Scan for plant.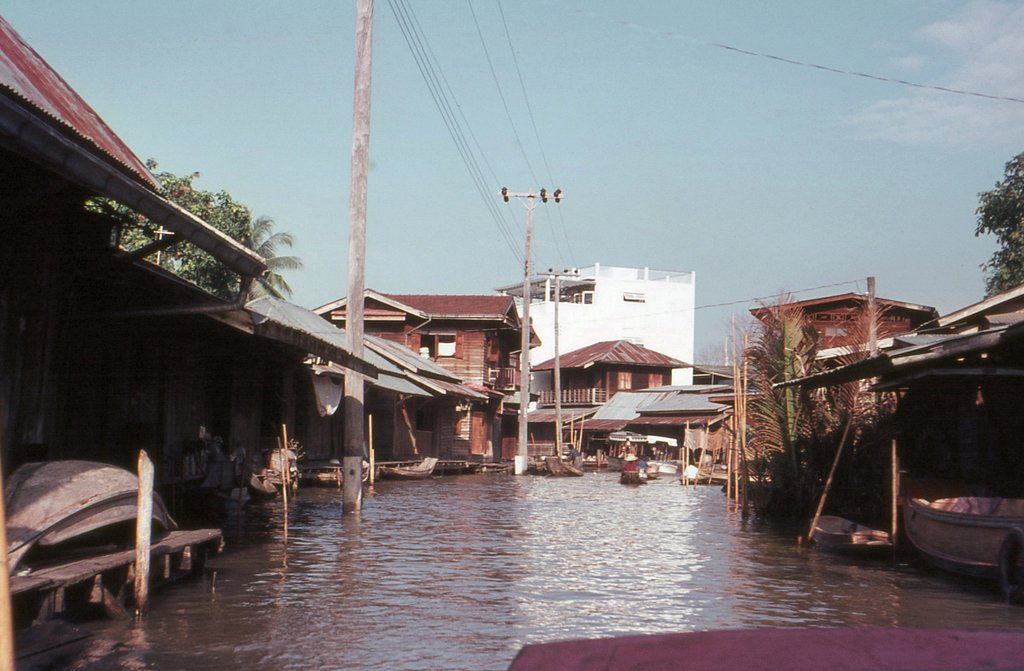
Scan result: <box>210,448,262,515</box>.
